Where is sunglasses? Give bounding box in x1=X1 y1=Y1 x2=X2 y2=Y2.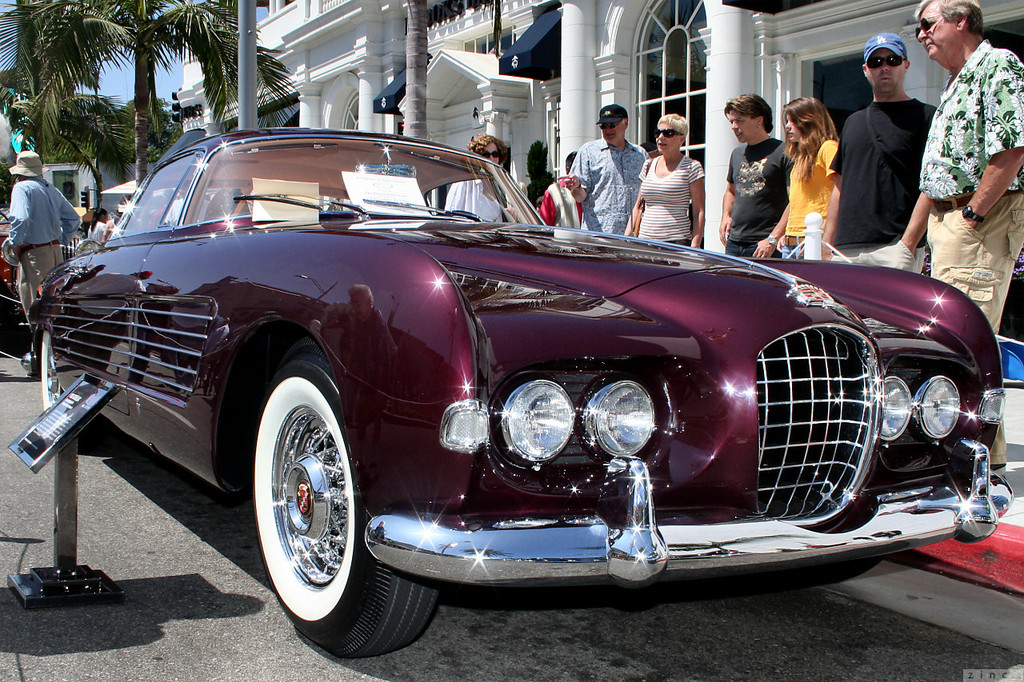
x1=593 y1=118 x2=625 y2=132.
